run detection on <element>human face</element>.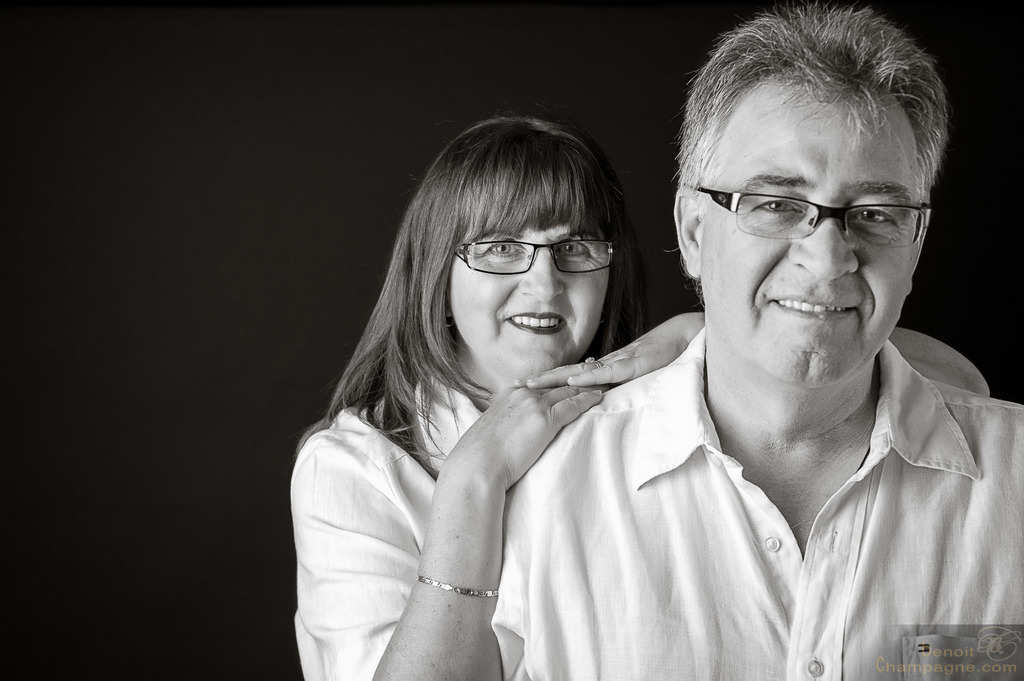
Result: left=451, top=219, right=610, bottom=377.
